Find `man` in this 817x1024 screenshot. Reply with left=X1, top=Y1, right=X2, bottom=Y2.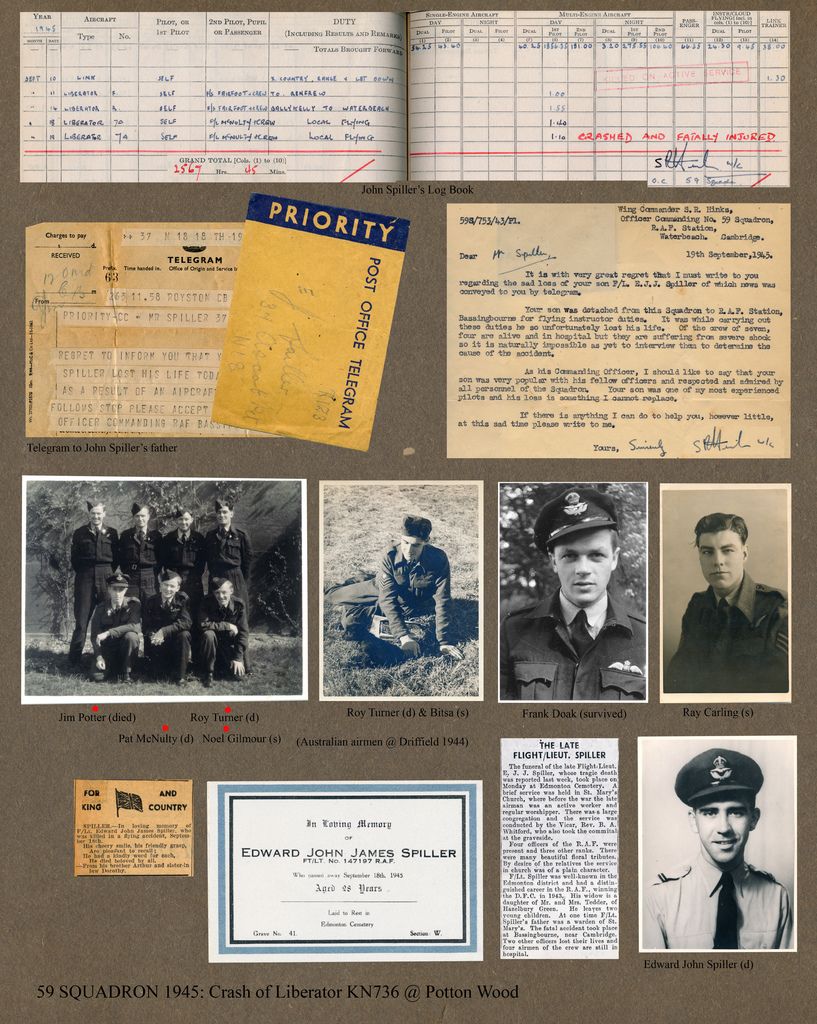
left=376, top=513, right=464, bottom=660.
